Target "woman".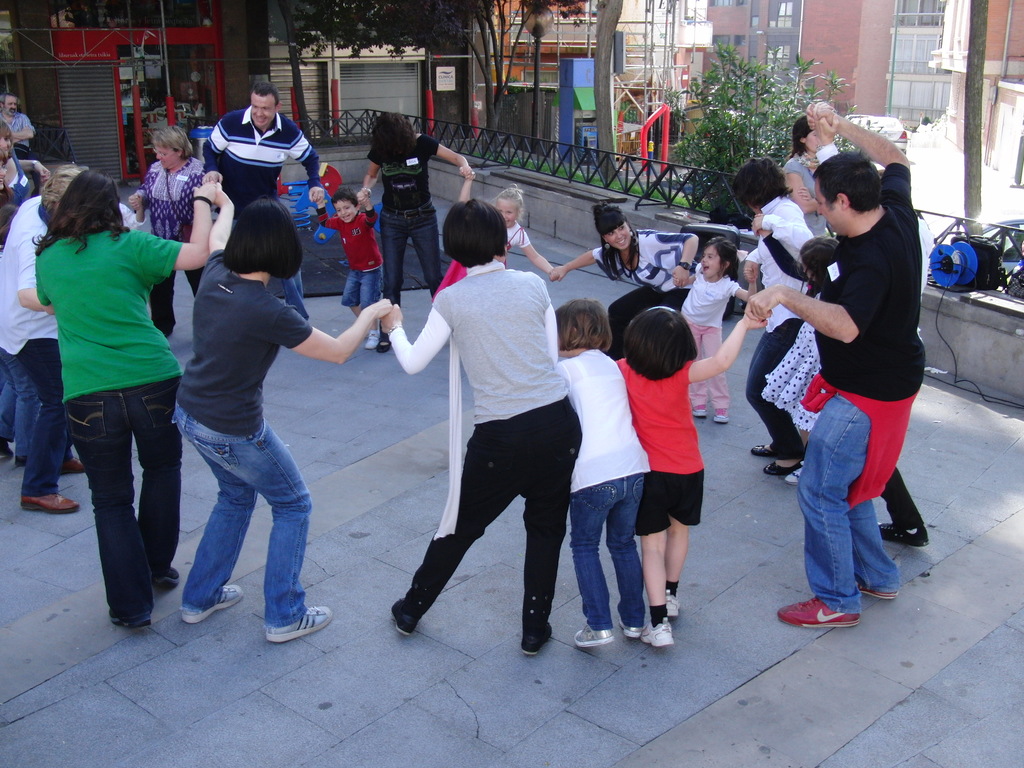
Target region: 128 124 207 345.
